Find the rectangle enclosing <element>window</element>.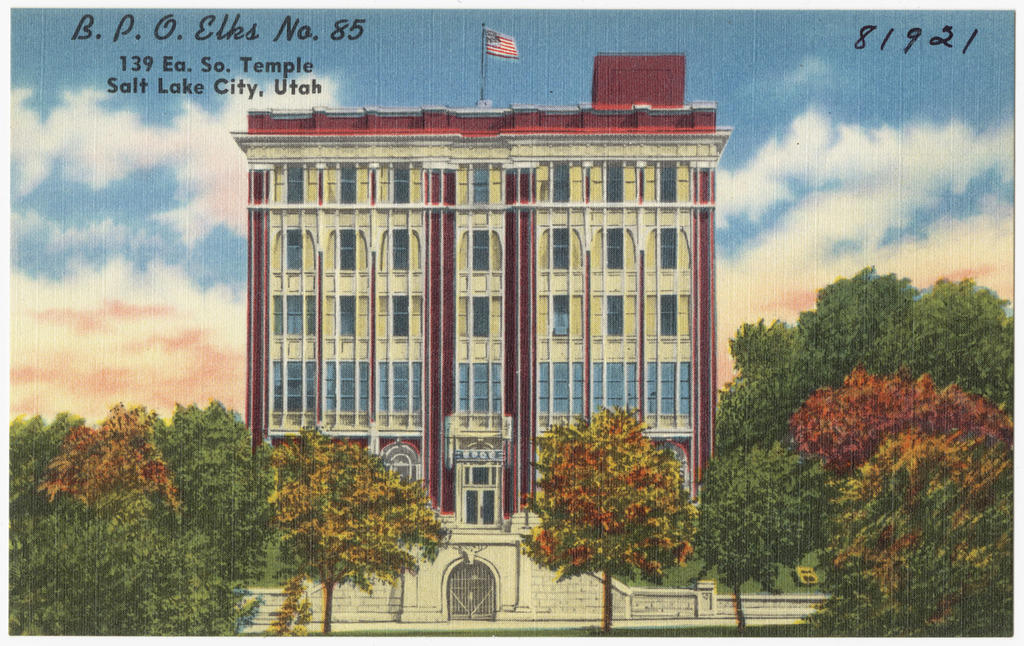
455 168 506 210.
